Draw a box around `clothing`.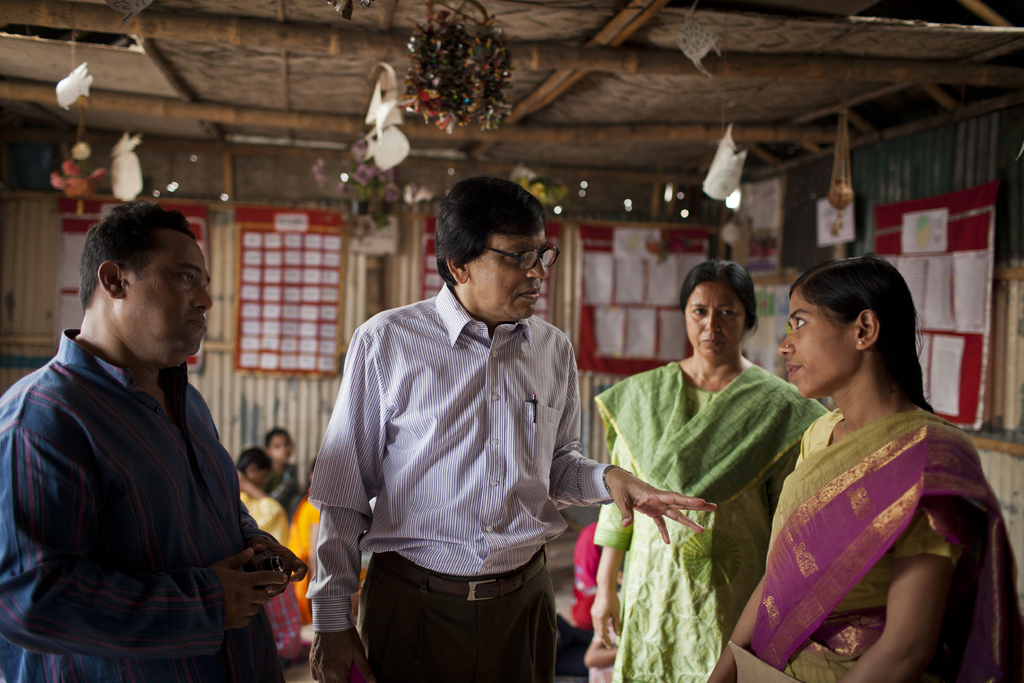
(587,352,833,677).
